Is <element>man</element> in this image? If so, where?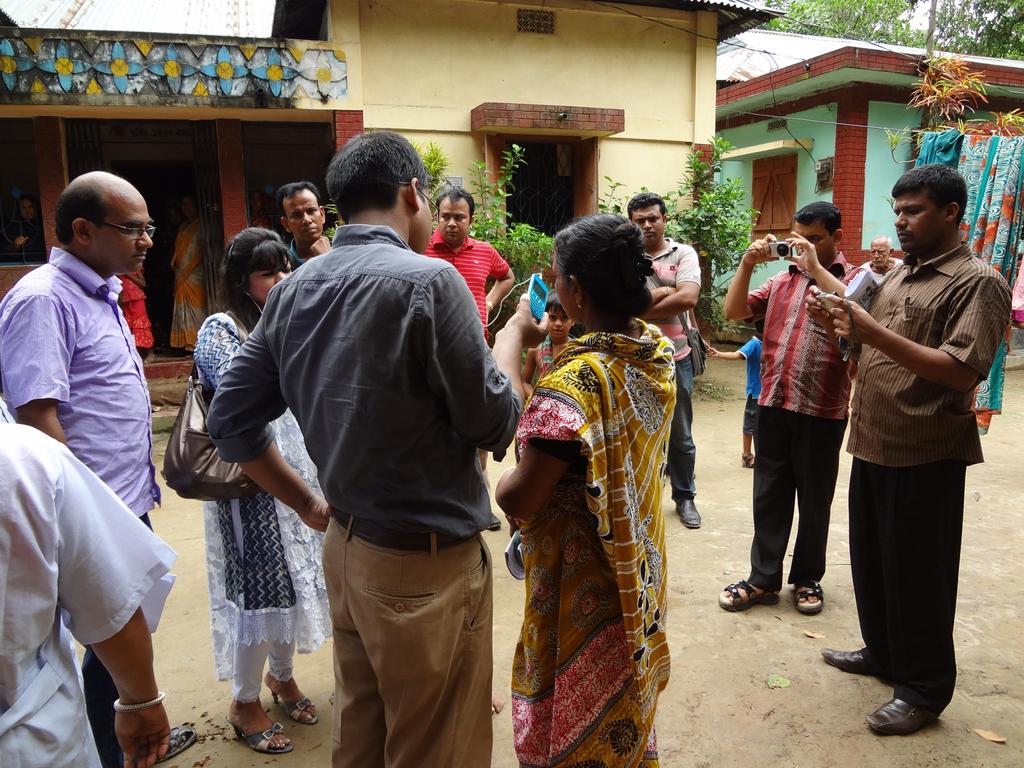
Yes, at l=205, t=125, r=548, b=767.
